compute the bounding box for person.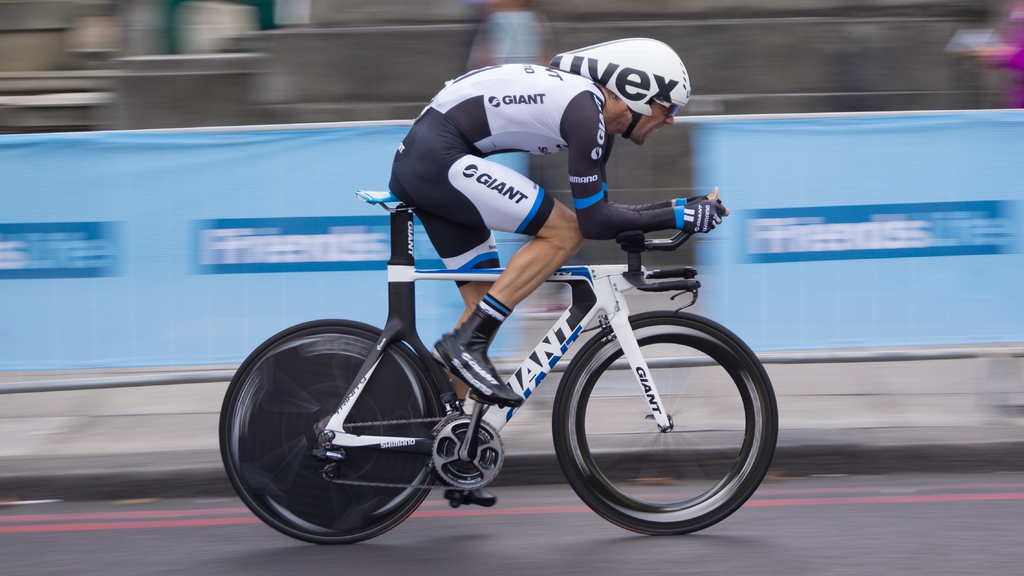
[x1=392, y1=36, x2=725, y2=500].
